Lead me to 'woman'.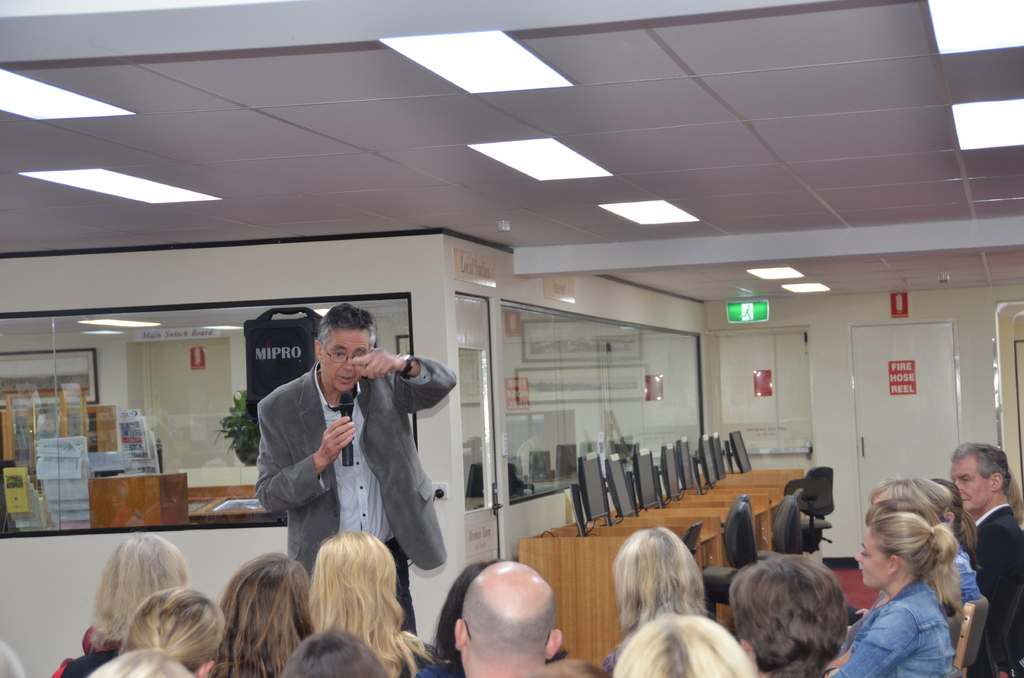
Lead to <bbox>52, 538, 189, 677</bbox>.
